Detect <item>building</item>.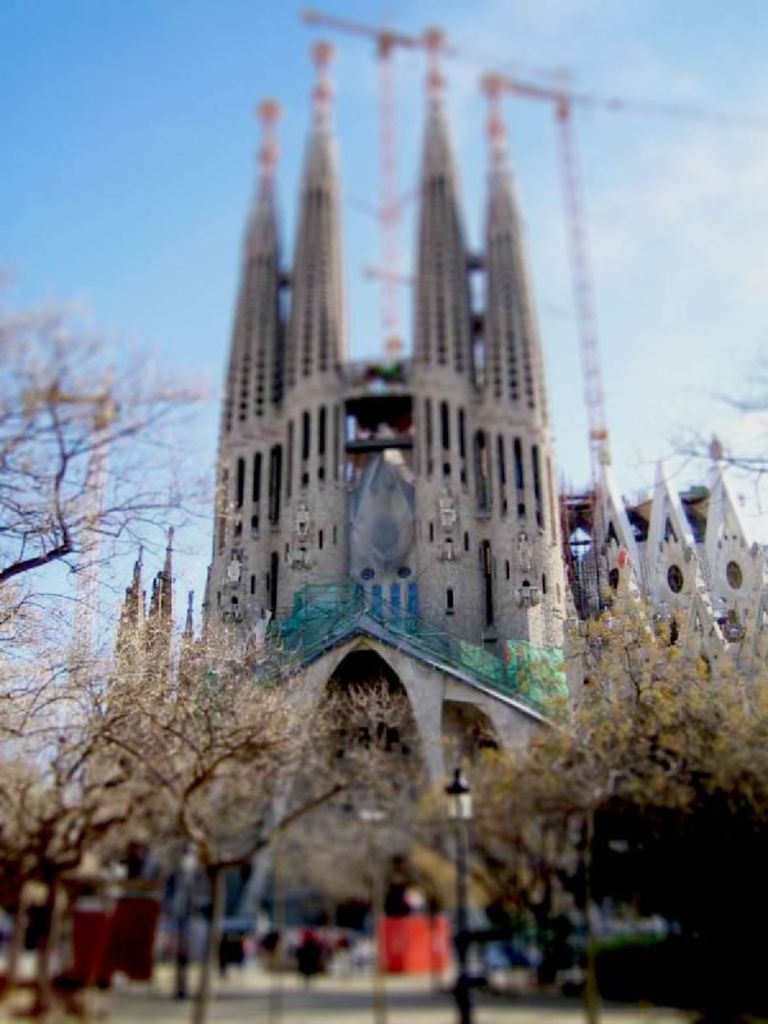
Detected at 78/24/767/972.
